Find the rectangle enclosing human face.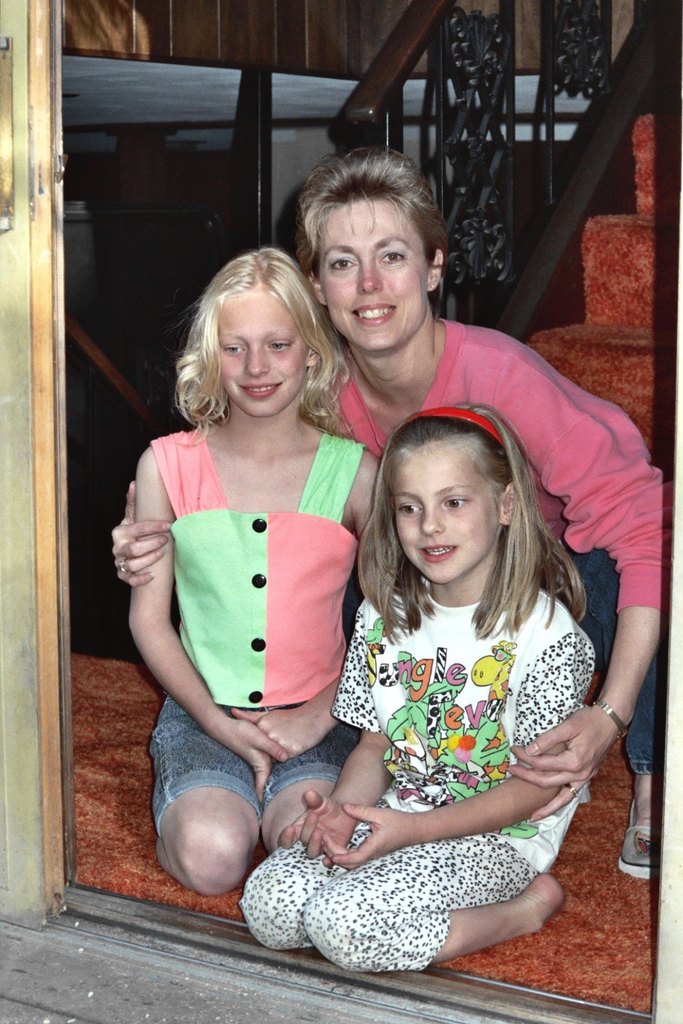
rect(215, 287, 305, 414).
